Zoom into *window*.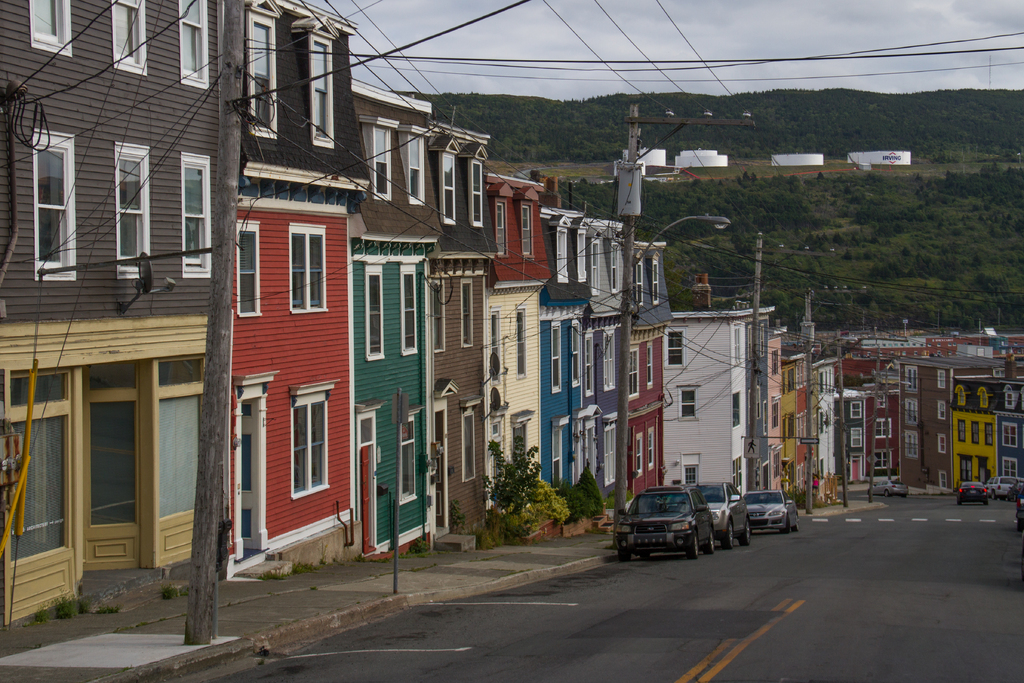
Zoom target: box=[117, 139, 155, 283].
